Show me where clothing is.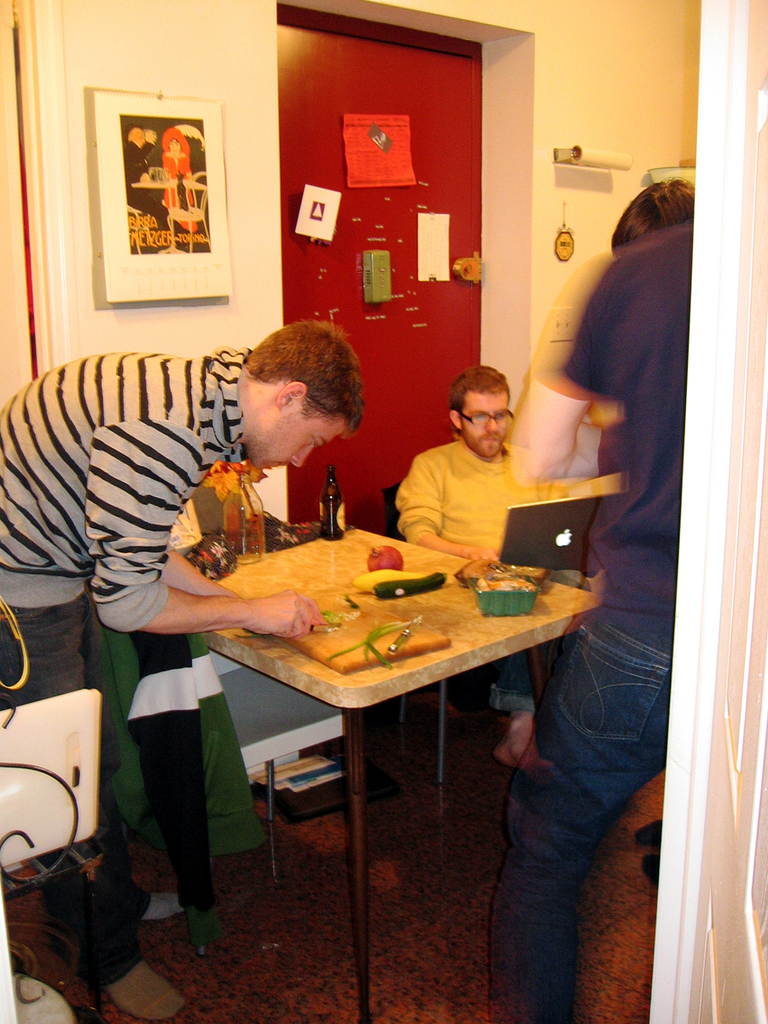
clothing is at locate(393, 436, 553, 736).
